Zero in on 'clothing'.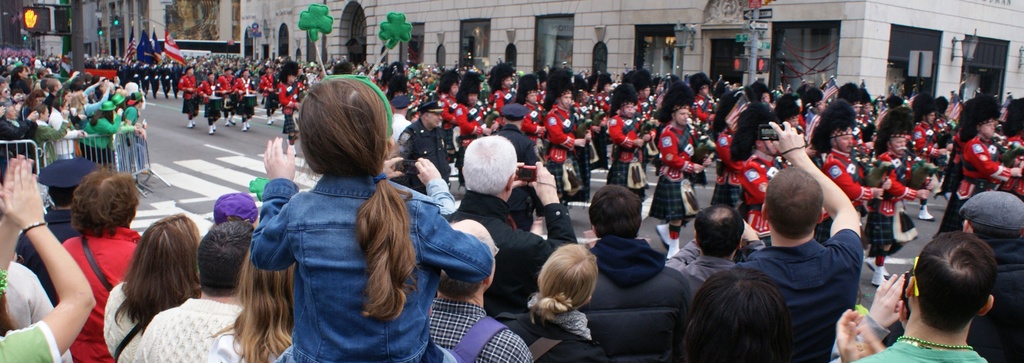
Zeroed in: x1=41, y1=106, x2=76, y2=167.
